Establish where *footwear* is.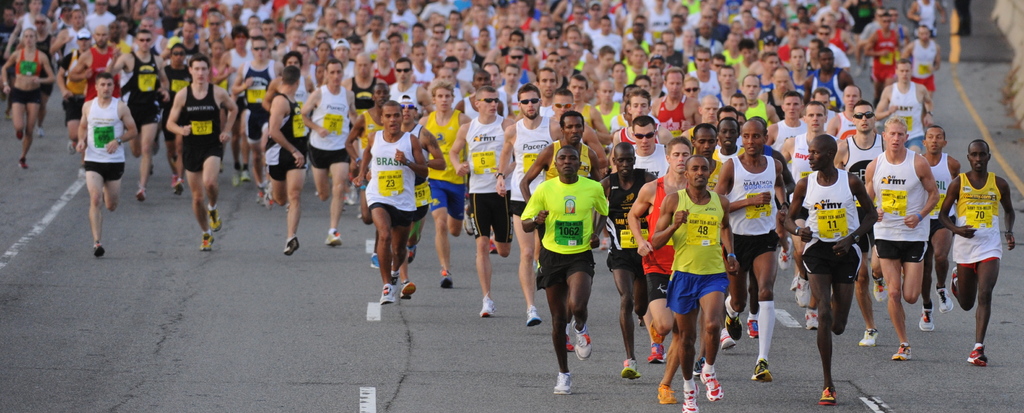
Established at locate(775, 239, 796, 271).
